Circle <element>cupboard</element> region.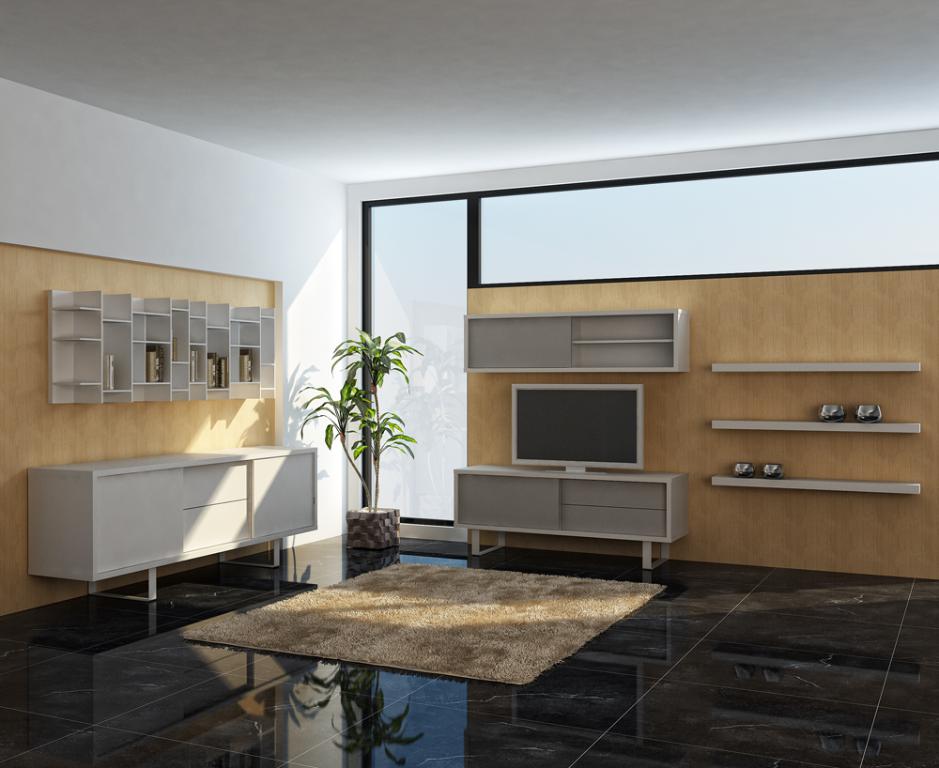
Region: bbox(440, 458, 698, 573).
